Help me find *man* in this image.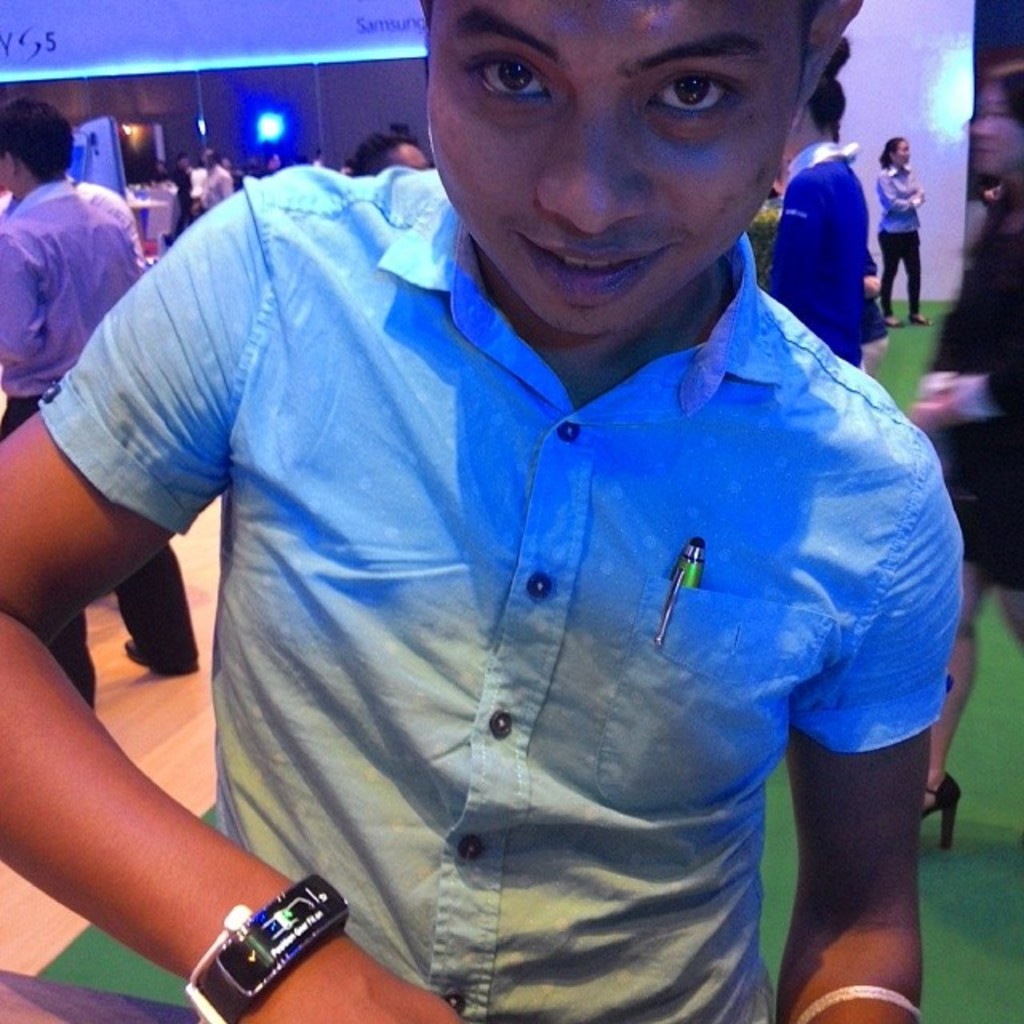
Found it: rect(24, 0, 998, 1023).
